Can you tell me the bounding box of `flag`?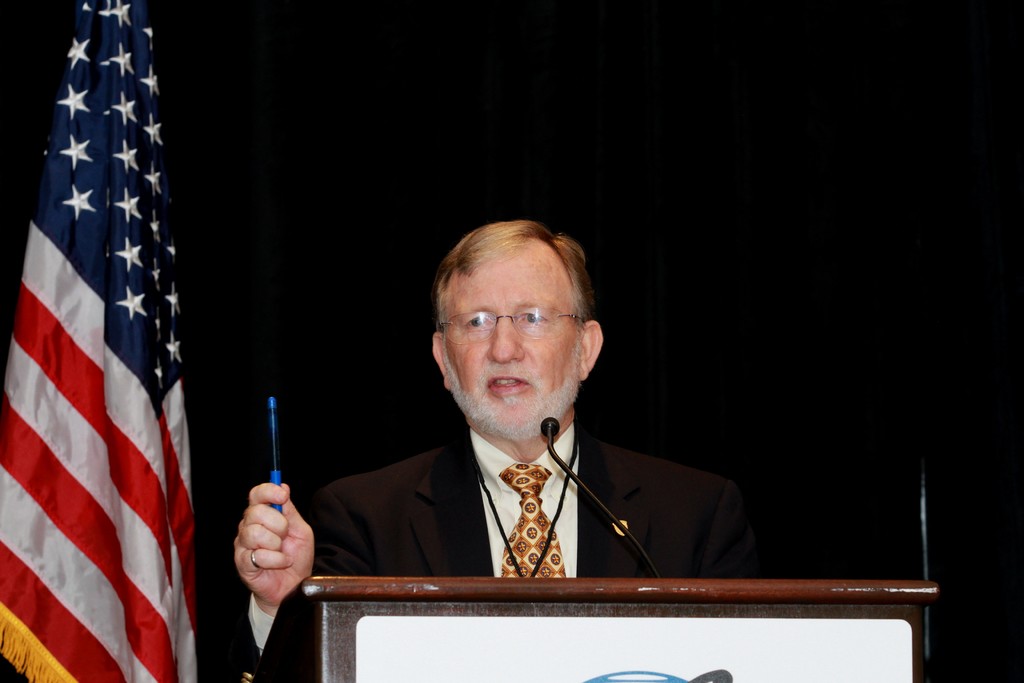
10/15/205/682.
